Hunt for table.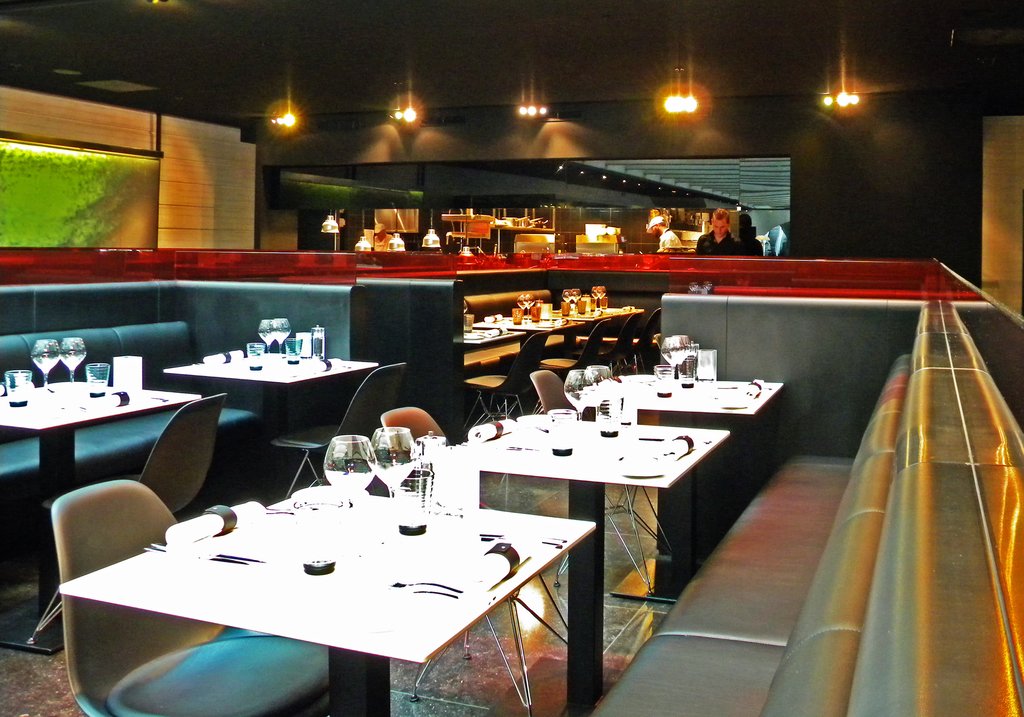
Hunted down at rect(159, 337, 381, 454).
